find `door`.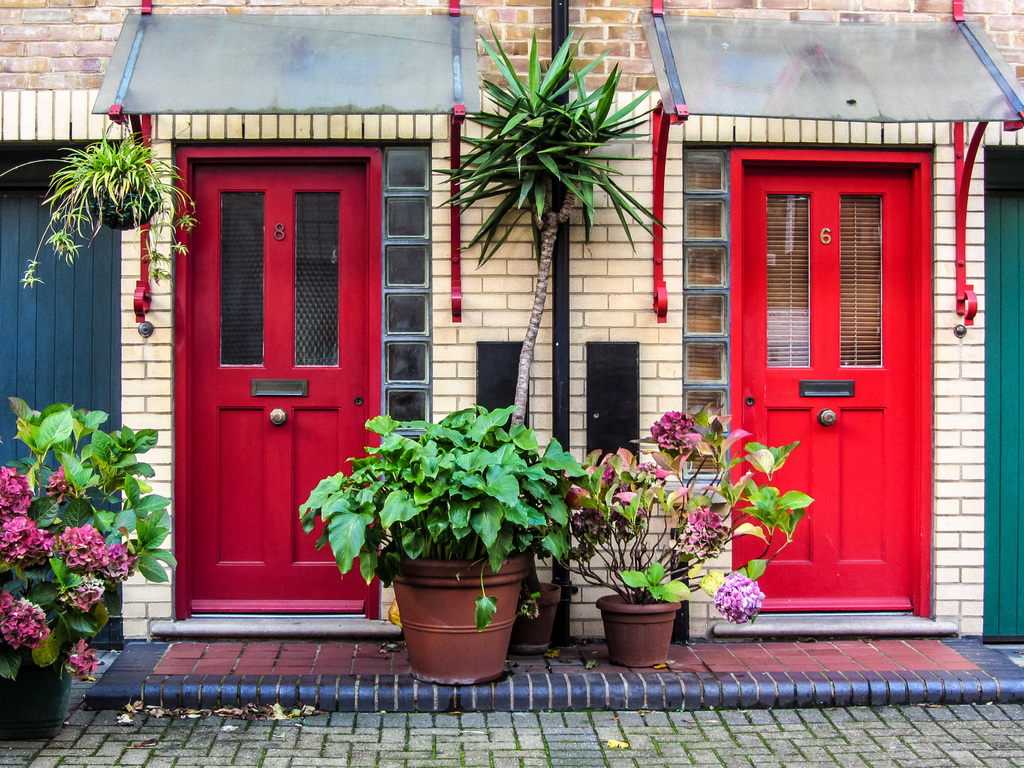
<region>0, 186, 127, 645</region>.
